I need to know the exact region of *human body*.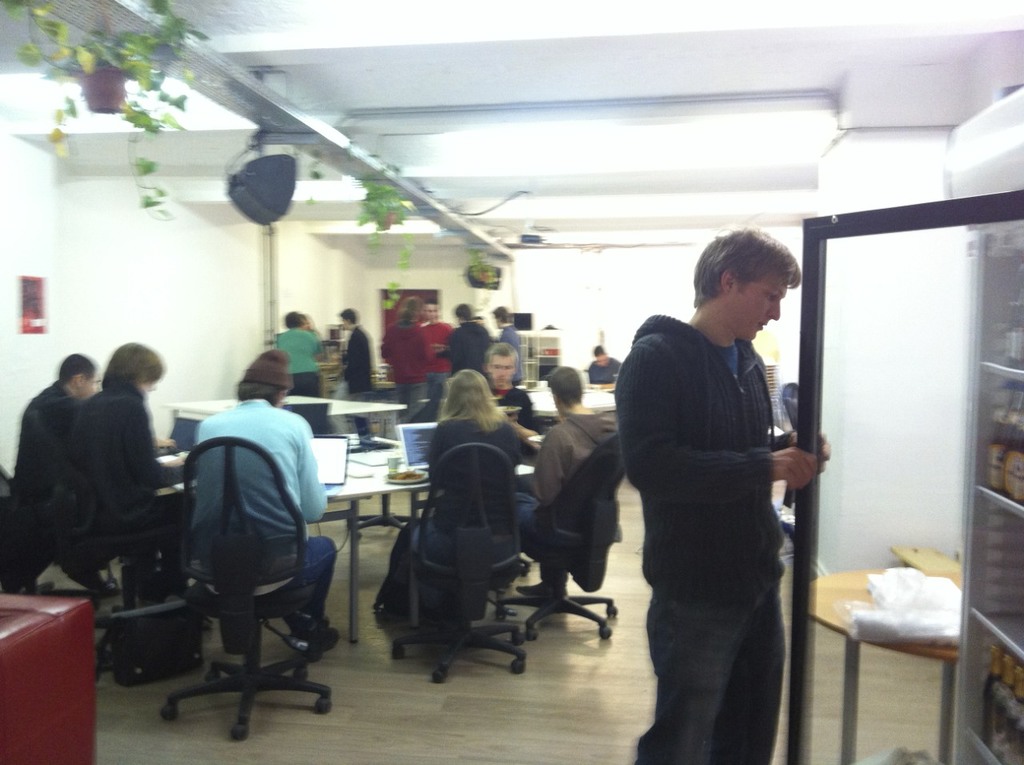
Region: [587, 333, 630, 390].
